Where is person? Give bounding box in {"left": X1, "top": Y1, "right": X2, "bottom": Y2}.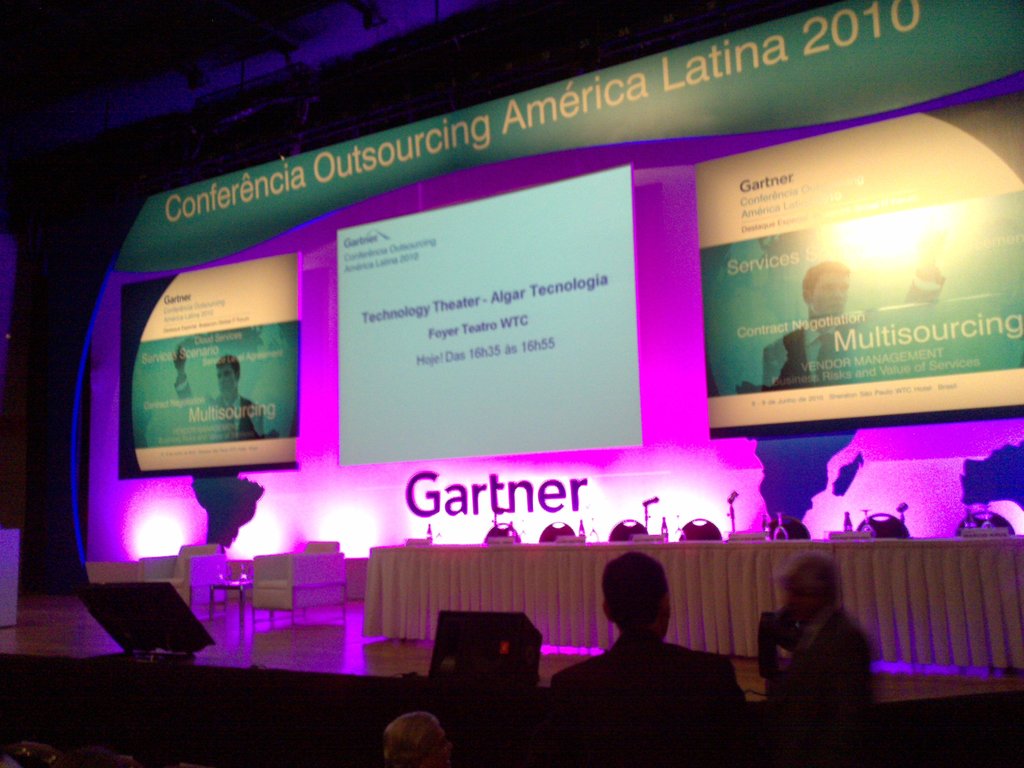
{"left": 765, "top": 555, "right": 876, "bottom": 736}.
